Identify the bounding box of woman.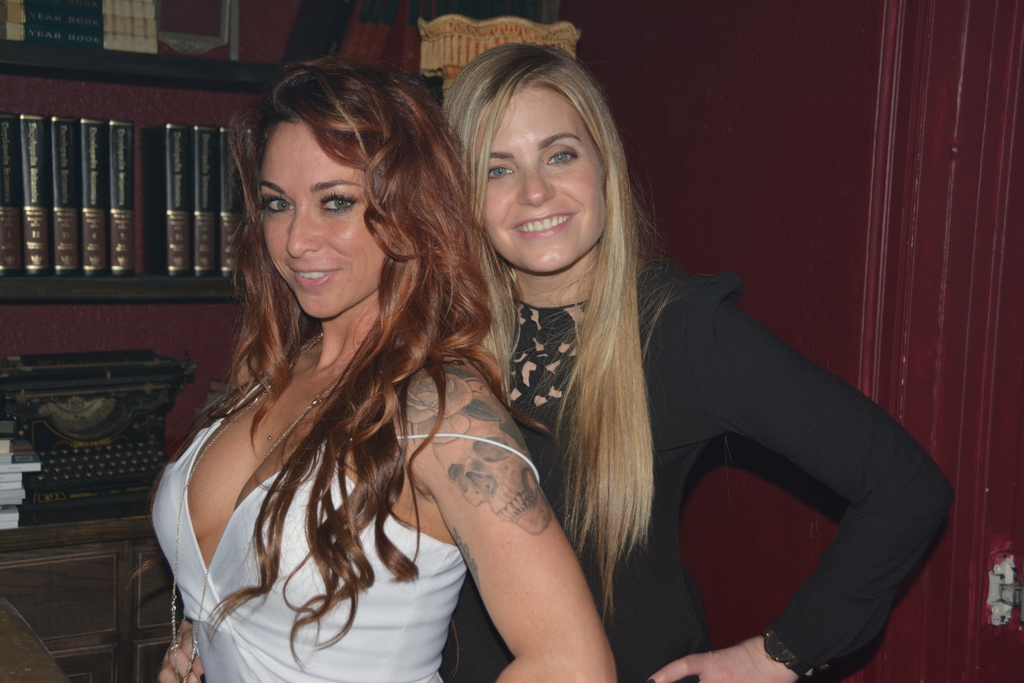
box=[444, 49, 943, 682].
